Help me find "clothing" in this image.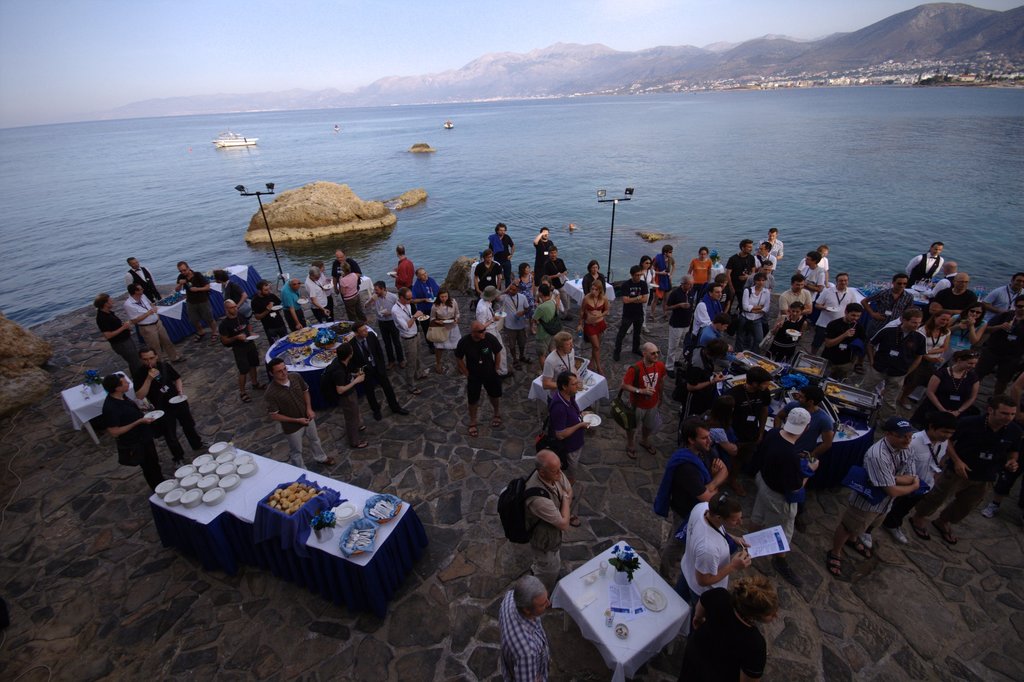
Found it: left=281, top=288, right=307, bottom=325.
